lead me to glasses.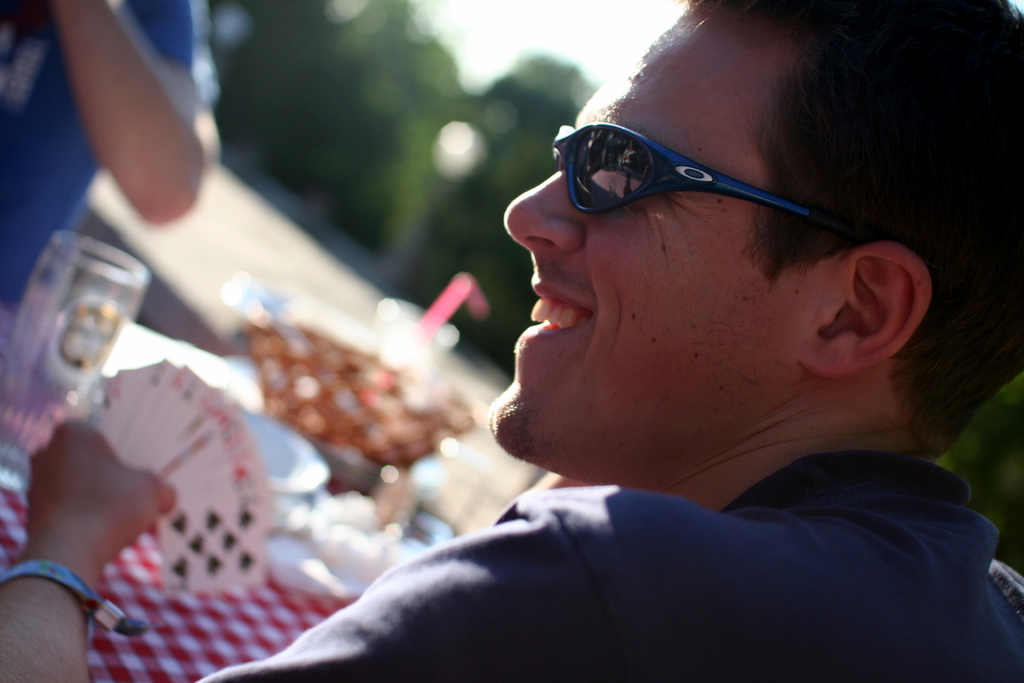
Lead to <bbox>540, 114, 817, 218</bbox>.
